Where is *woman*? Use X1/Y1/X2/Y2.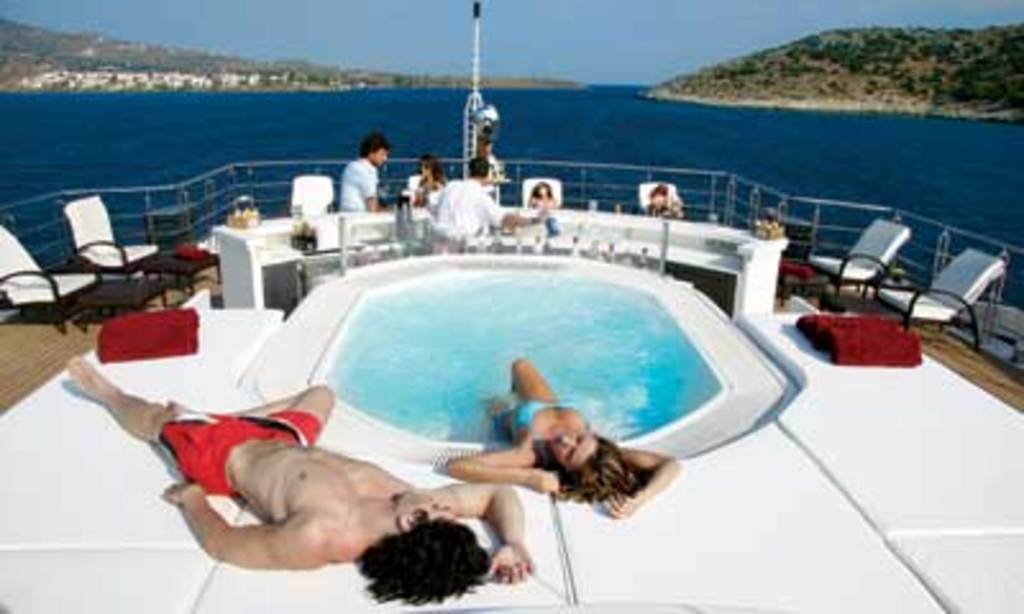
443/350/684/514.
